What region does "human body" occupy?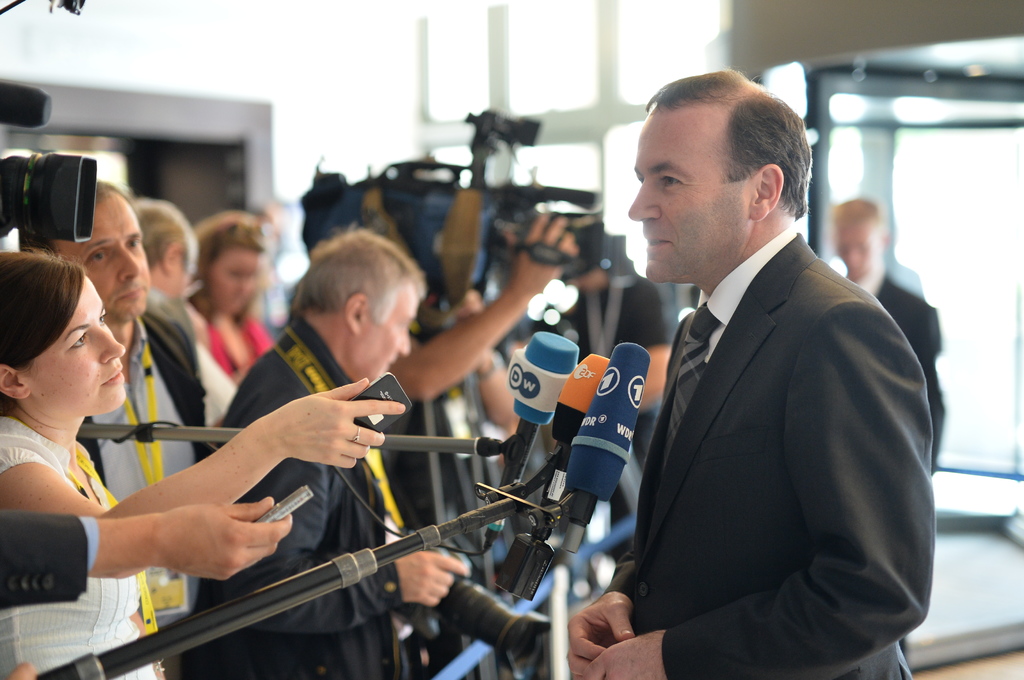
bbox=[0, 413, 403, 679].
